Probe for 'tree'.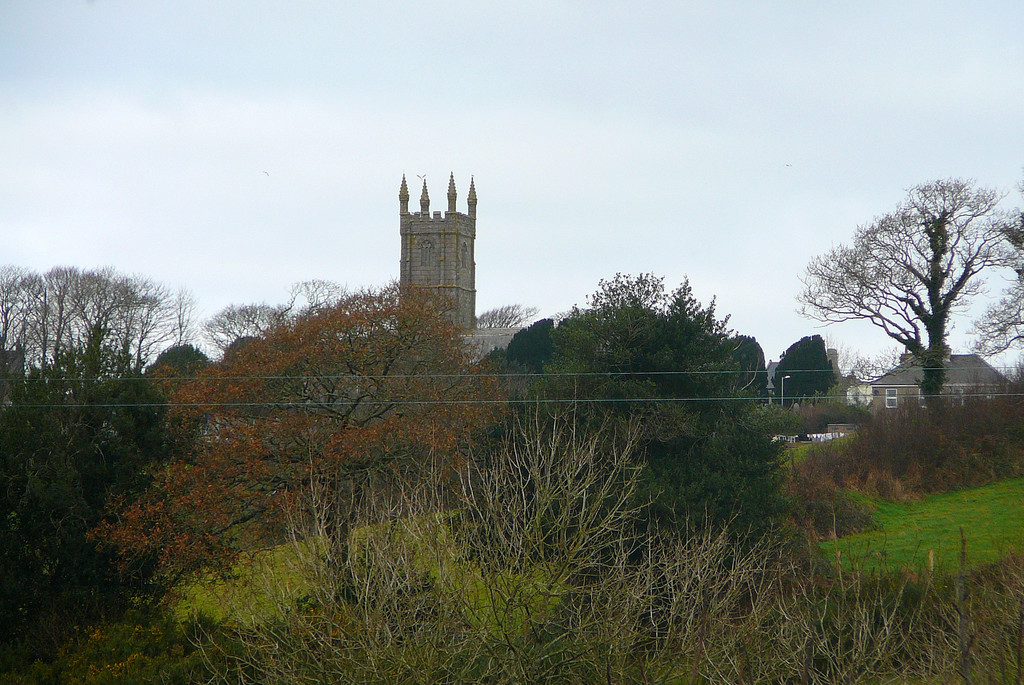
Probe result: <bbox>0, 263, 225, 684</bbox>.
